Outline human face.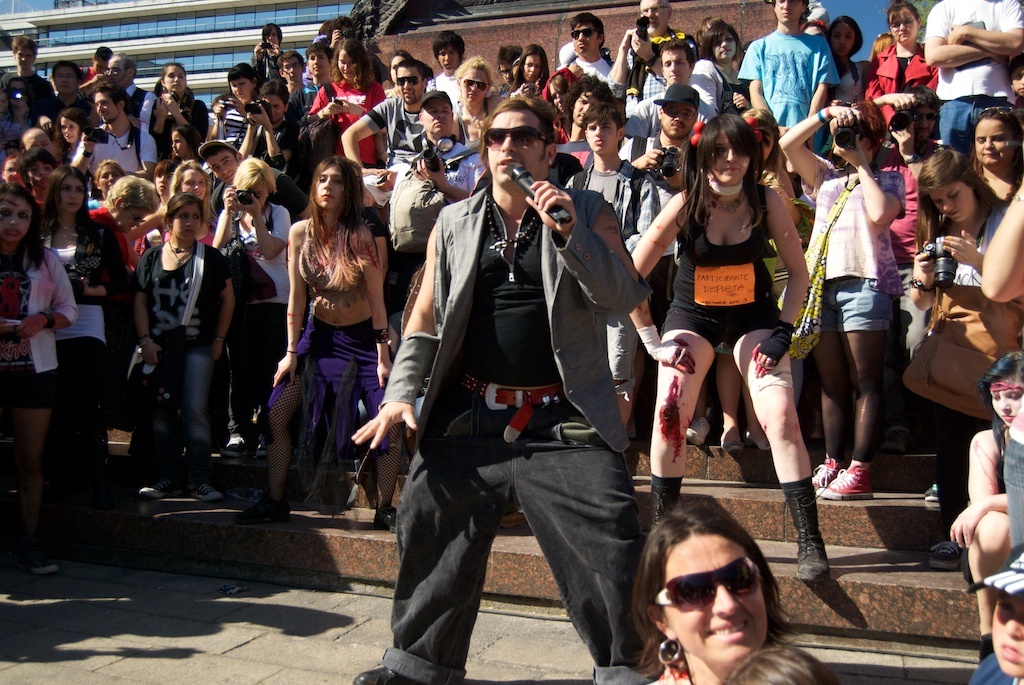
Outline: box(584, 108, 618, 156).
